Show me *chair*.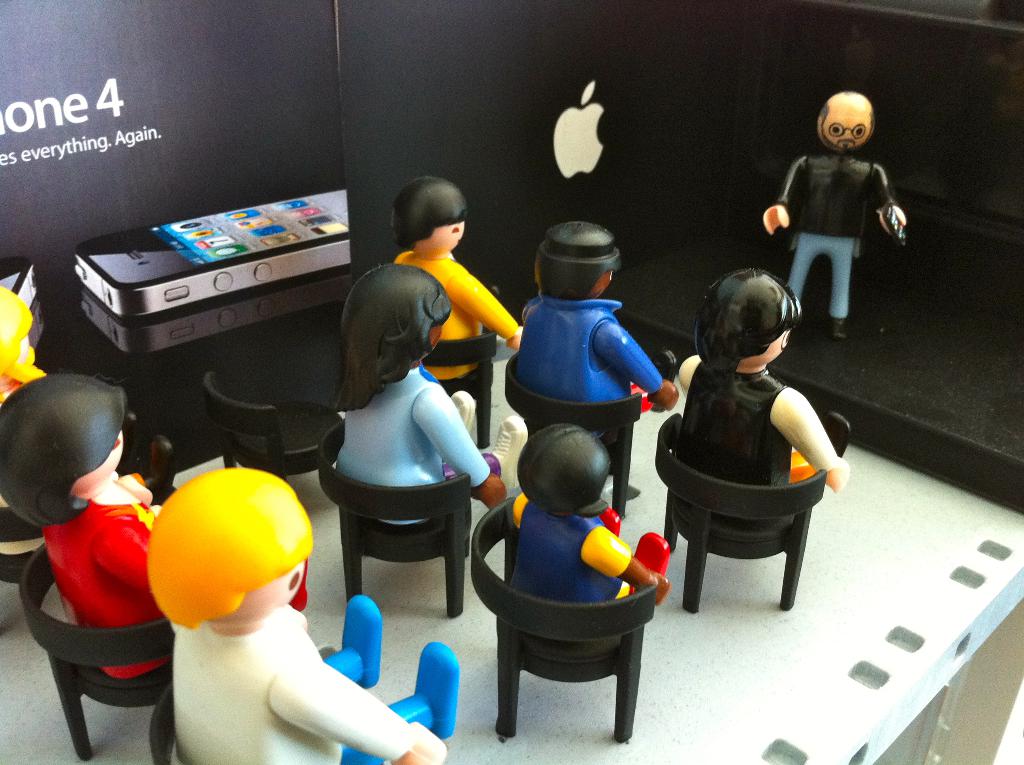
*chair* is here: rect(500, 341, 643, 523).
